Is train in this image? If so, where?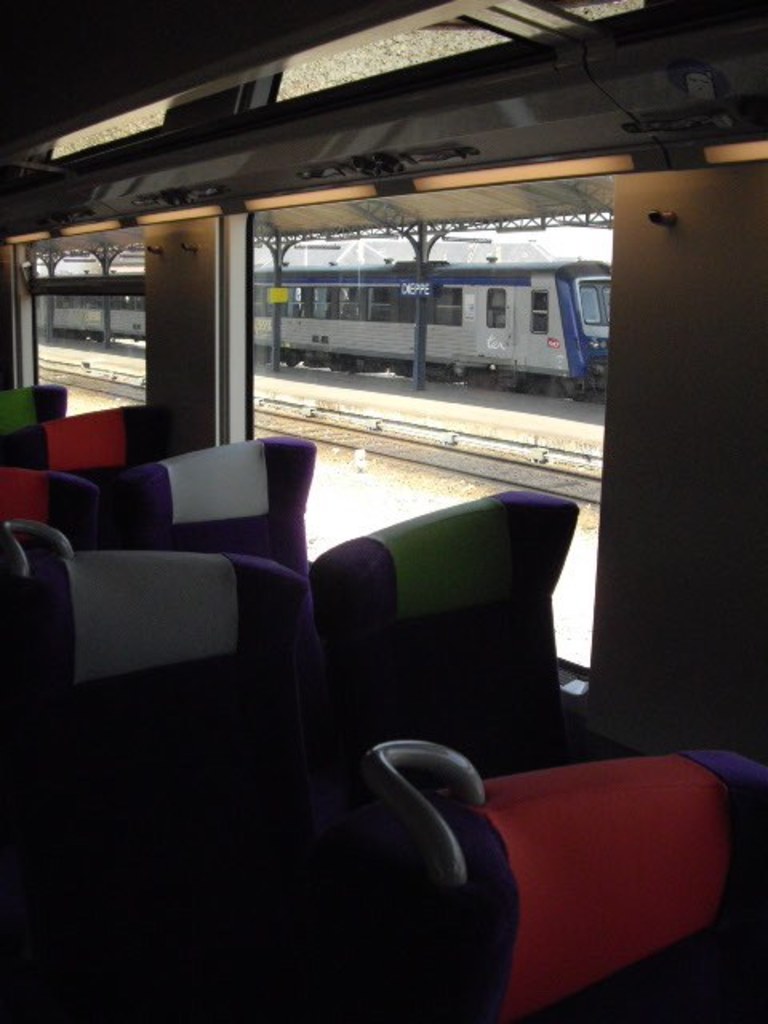
Yes, at box(0, 0, 766, 1022).
